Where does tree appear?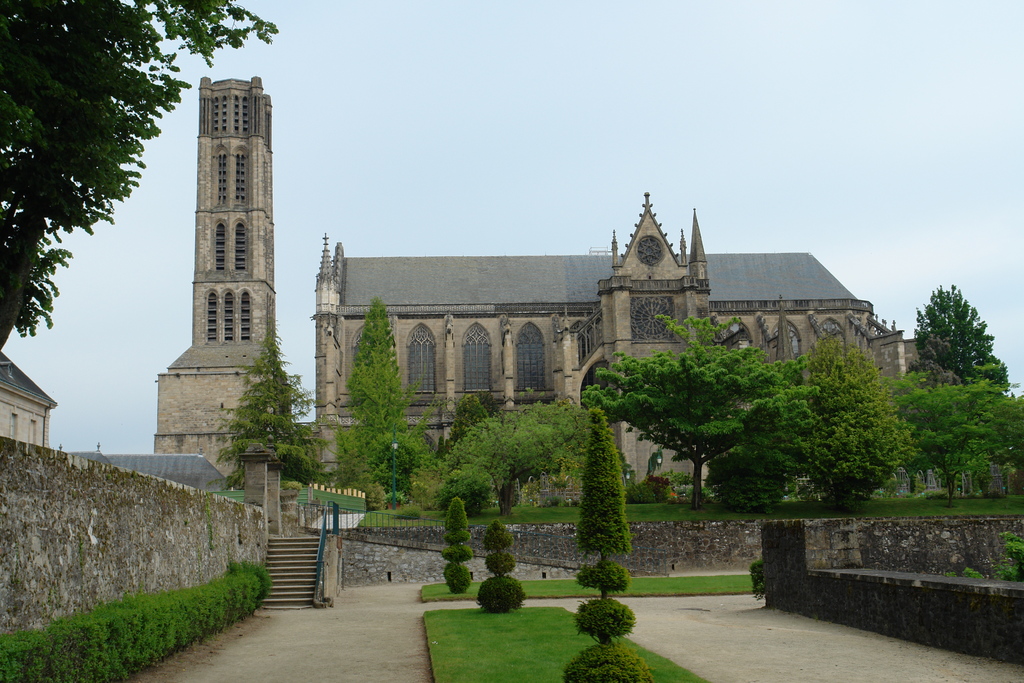
Appears at locate(581, 308, 819, 508).
